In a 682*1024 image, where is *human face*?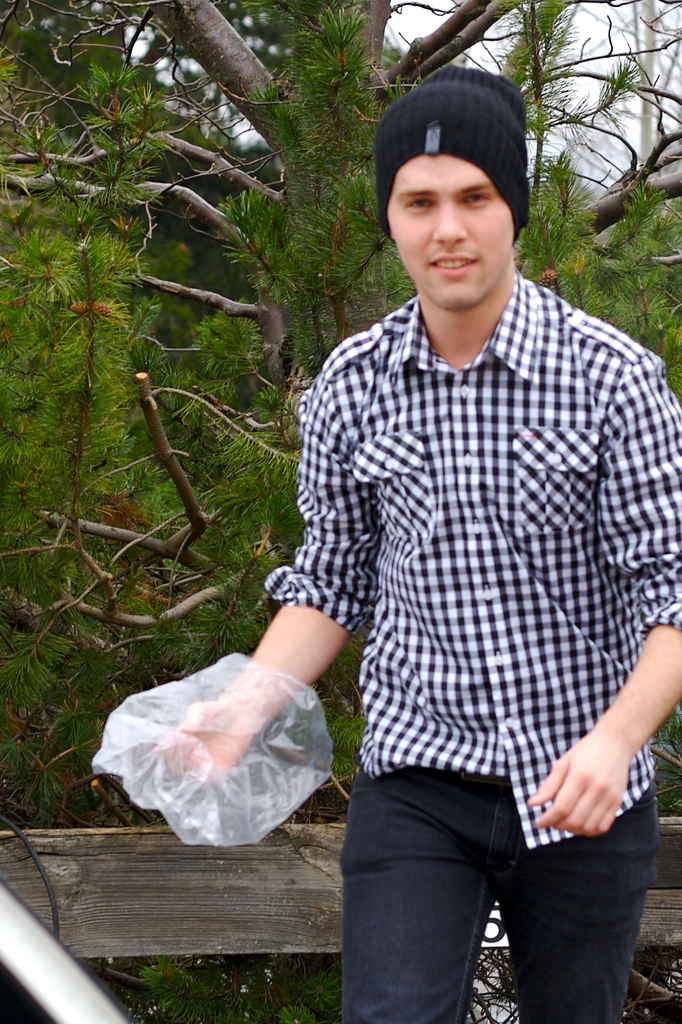
[386, 152, 512, 310].
